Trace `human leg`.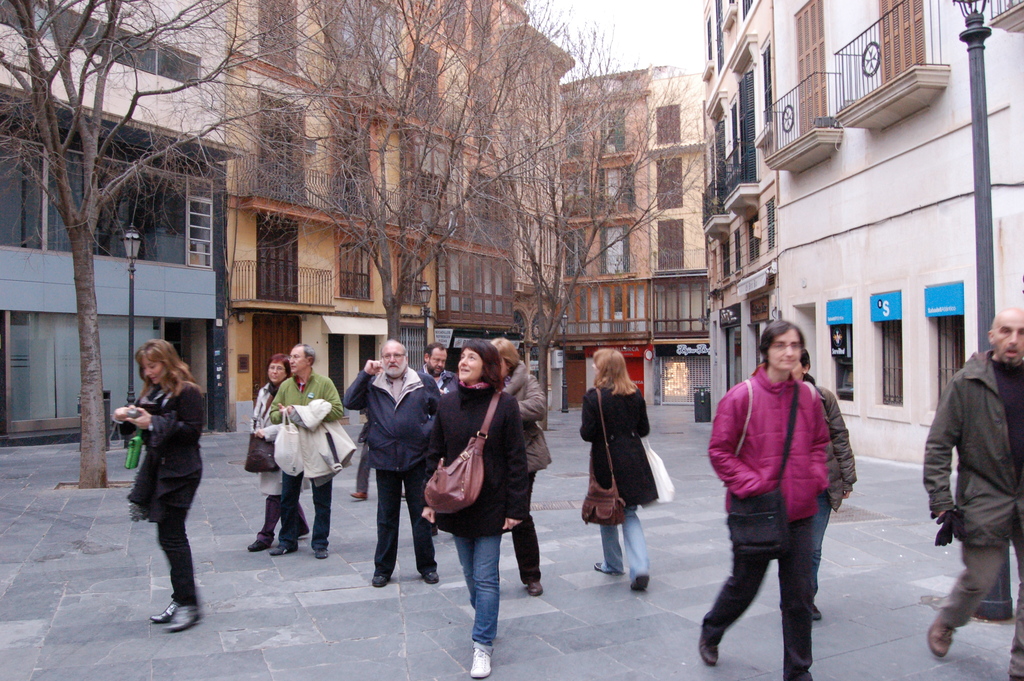
Traced to pyautogui.locateOnScreen(273, 474, 312, 558).
